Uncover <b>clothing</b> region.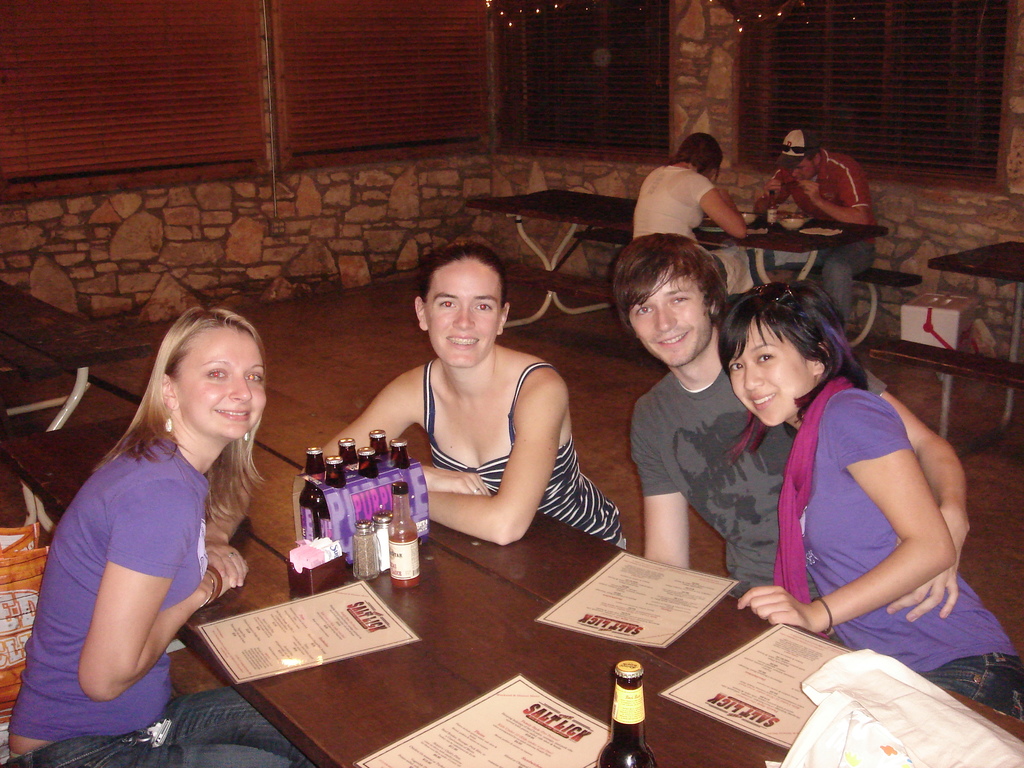
Uncovered: (x1=755, y1=147, x2=879, y2=318).
